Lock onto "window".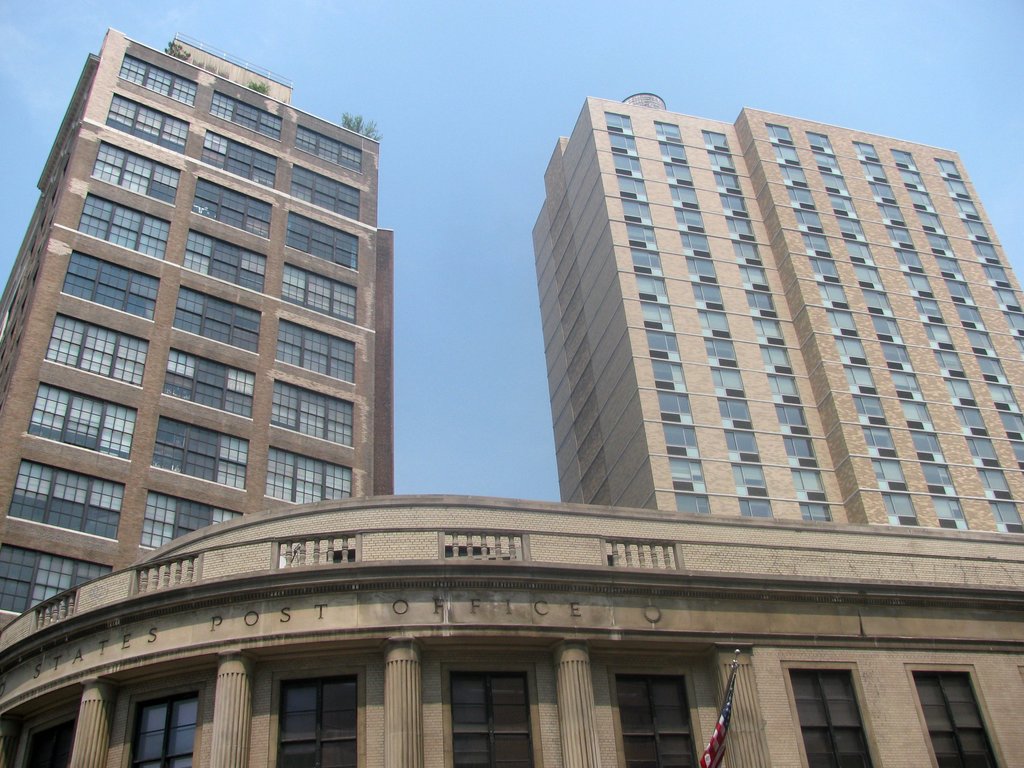
Locked: (276,316,355,386).
